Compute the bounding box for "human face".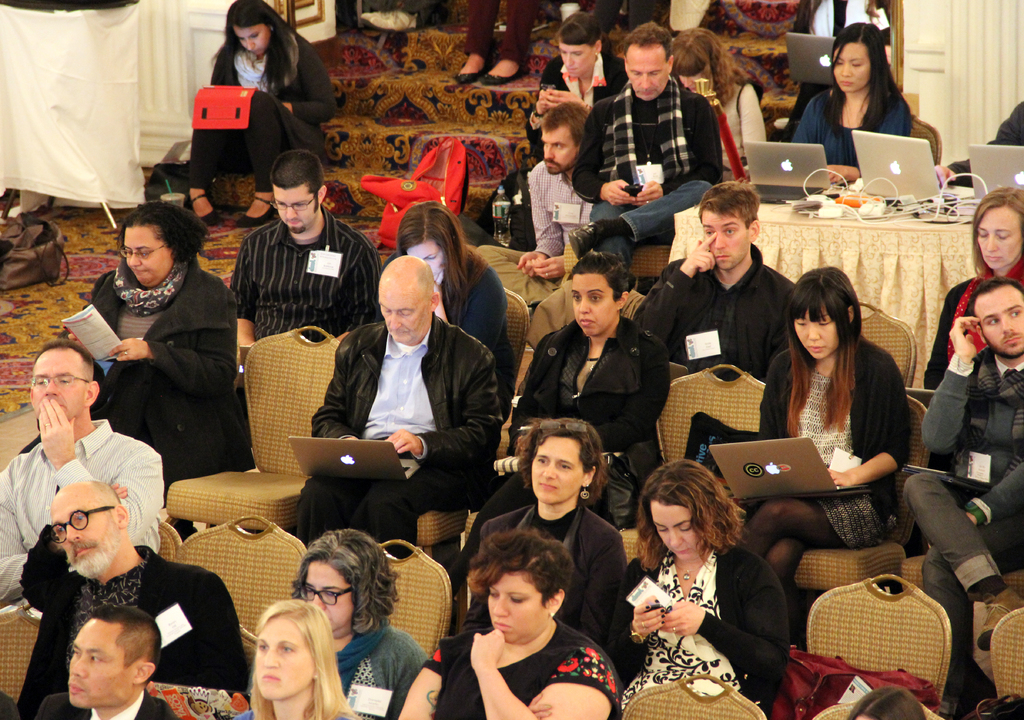
x1=792, y1=300, x2=837, y2=360.
